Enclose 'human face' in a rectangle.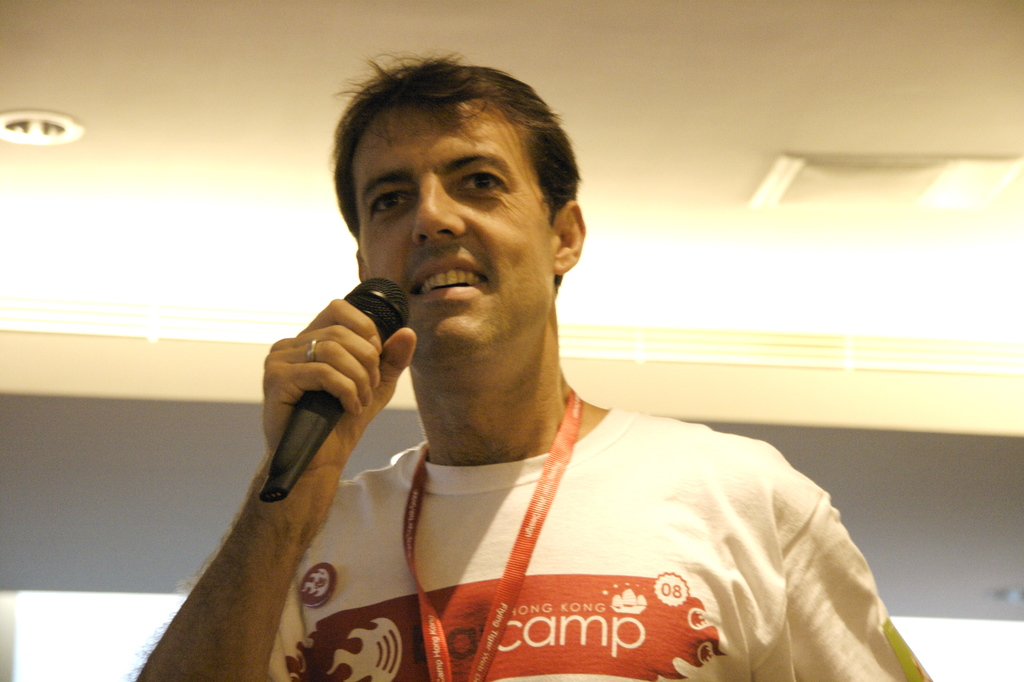
(356, 104, 556, 353).
